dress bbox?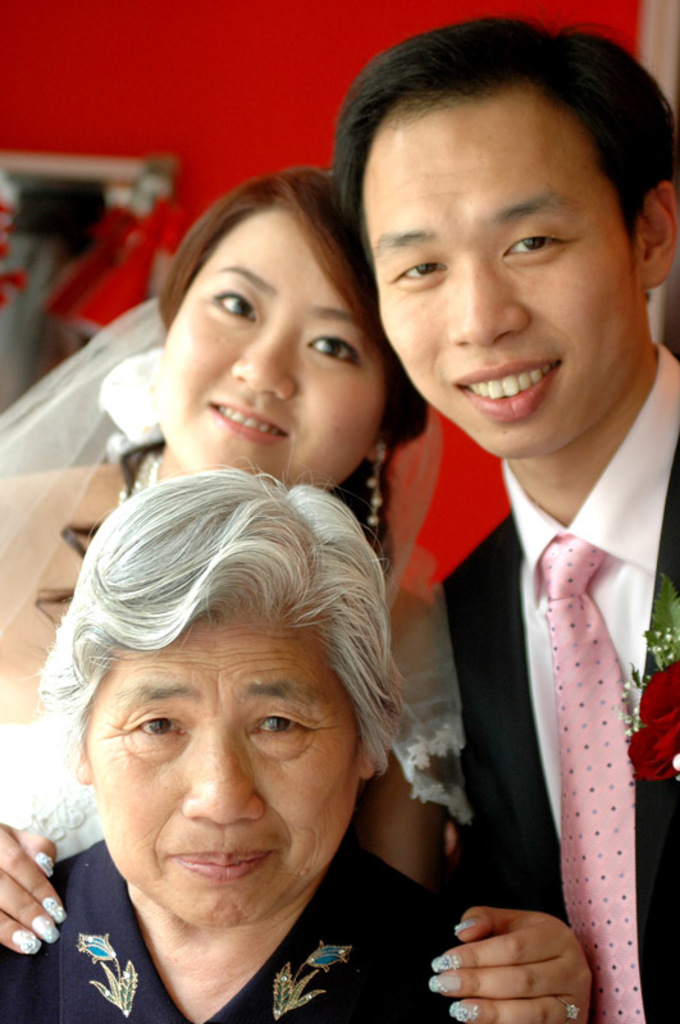
l=0, t=297, r=460, b=859
